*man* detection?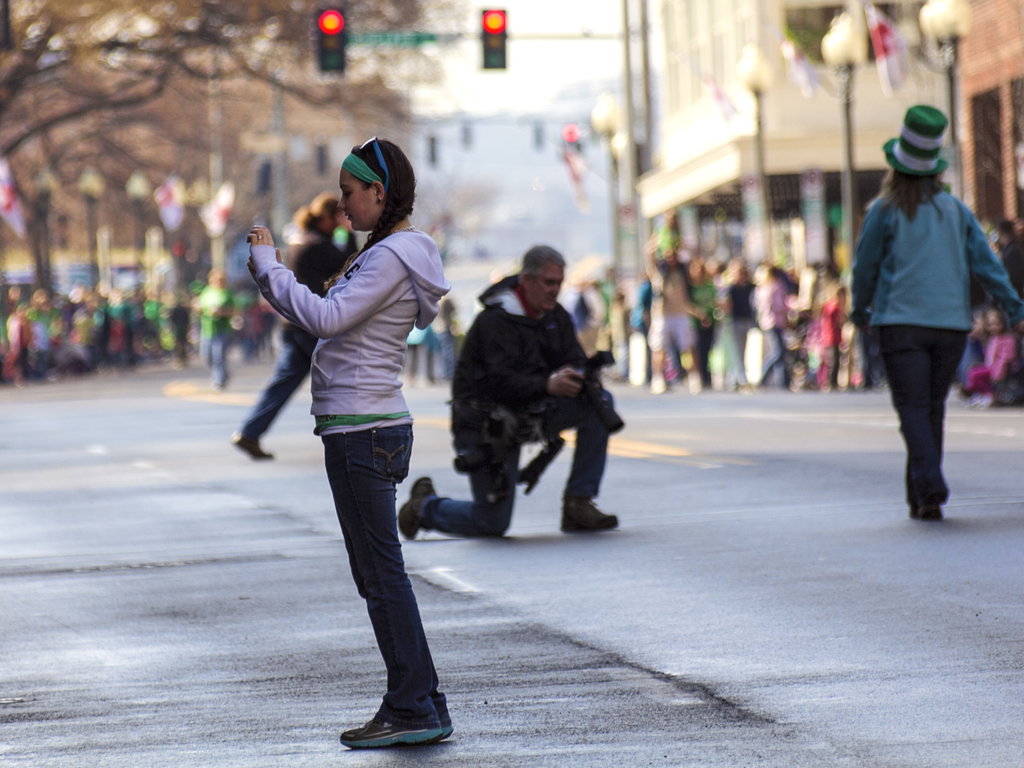
x1=643, y1=239, x2=714, y2=387
